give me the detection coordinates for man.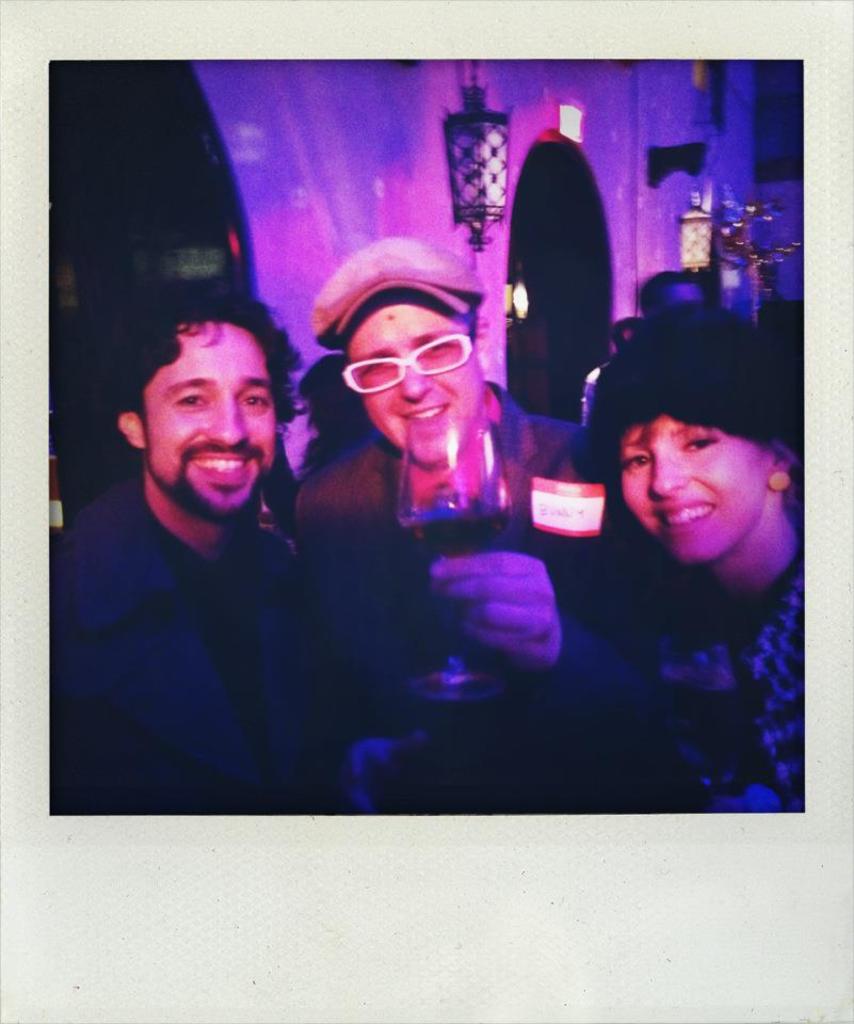
288 230 650 753.
